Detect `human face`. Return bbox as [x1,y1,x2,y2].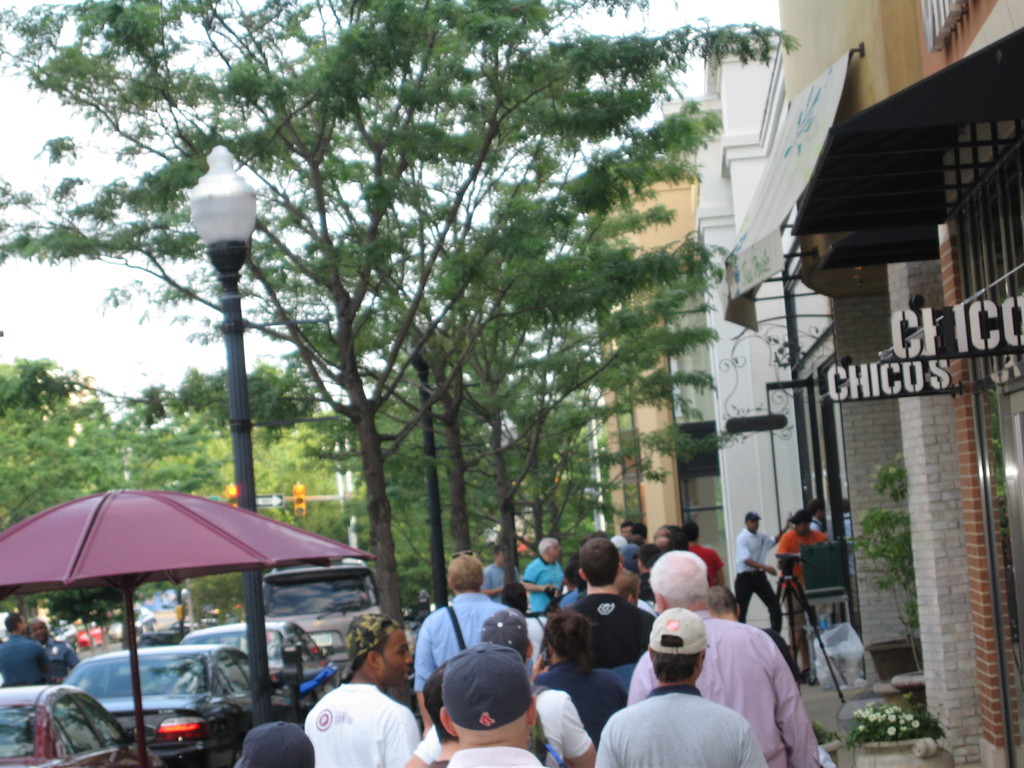
[750,522,756,532].
